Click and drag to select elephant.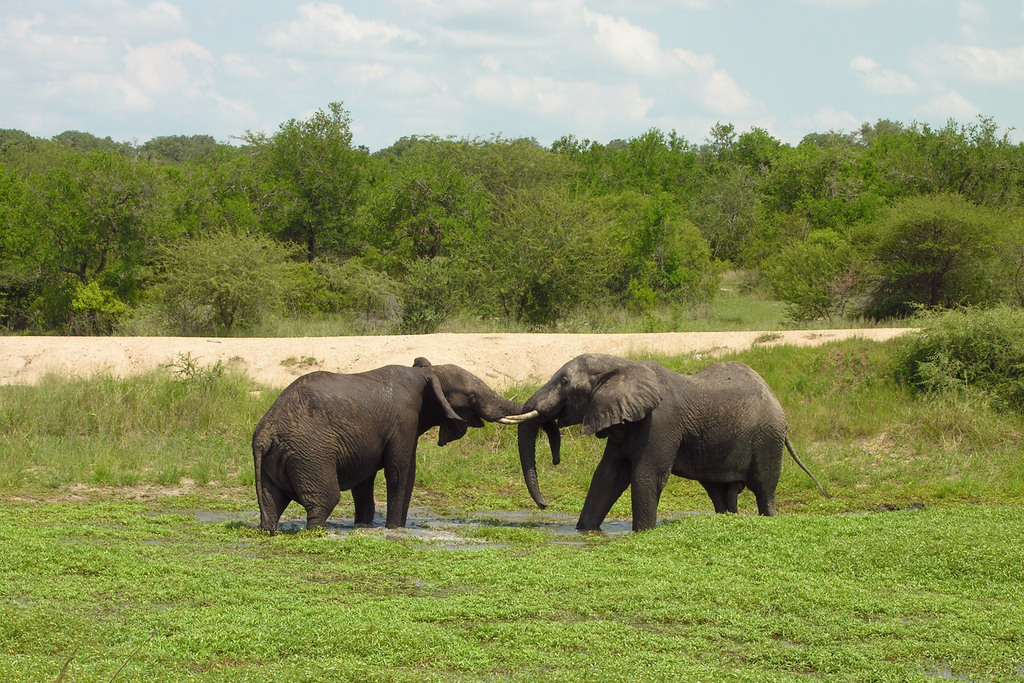
Selection: select_region(495, 348, 813, 538).
